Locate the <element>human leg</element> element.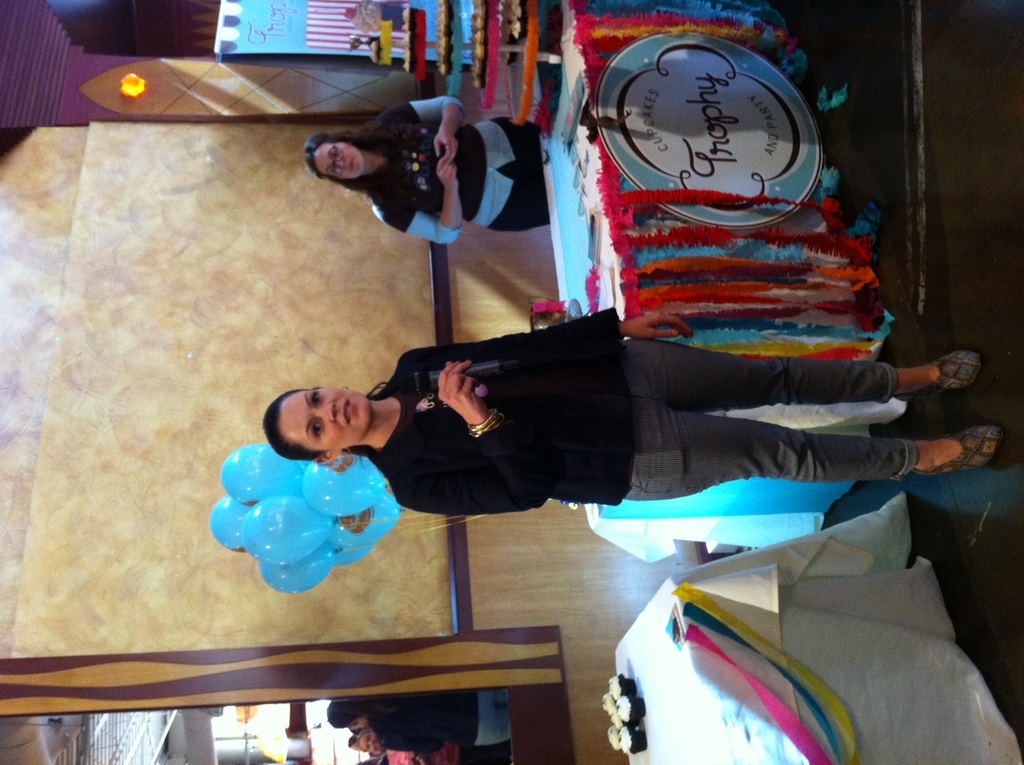
Element bbox: 642, 404, 1005, 499.
